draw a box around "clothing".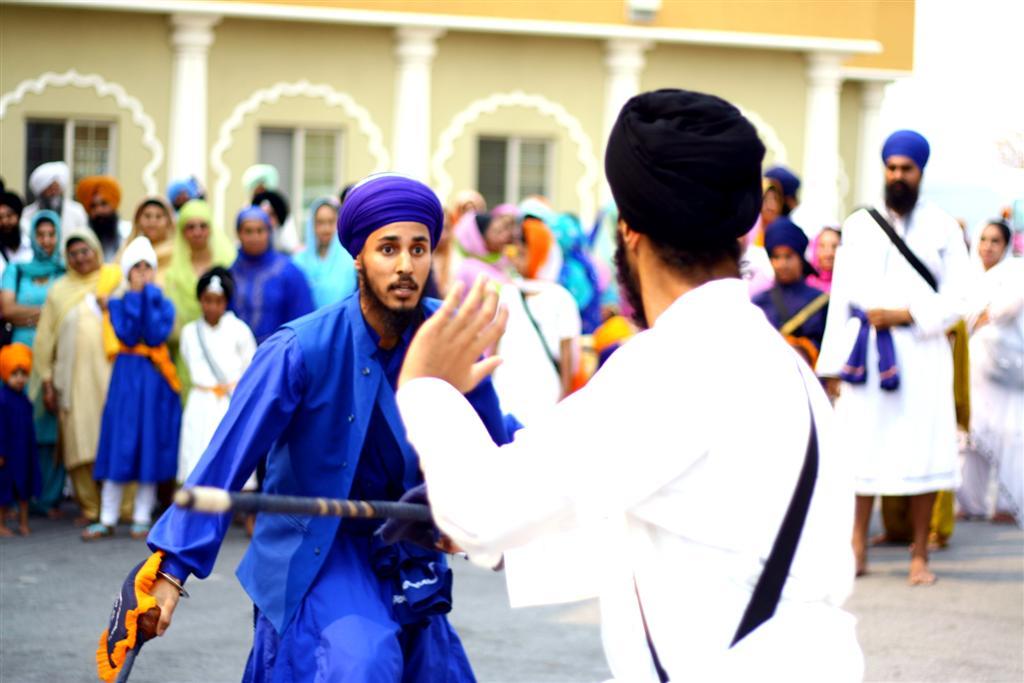
x1=0 y1=248 x2=34 y2=282.
